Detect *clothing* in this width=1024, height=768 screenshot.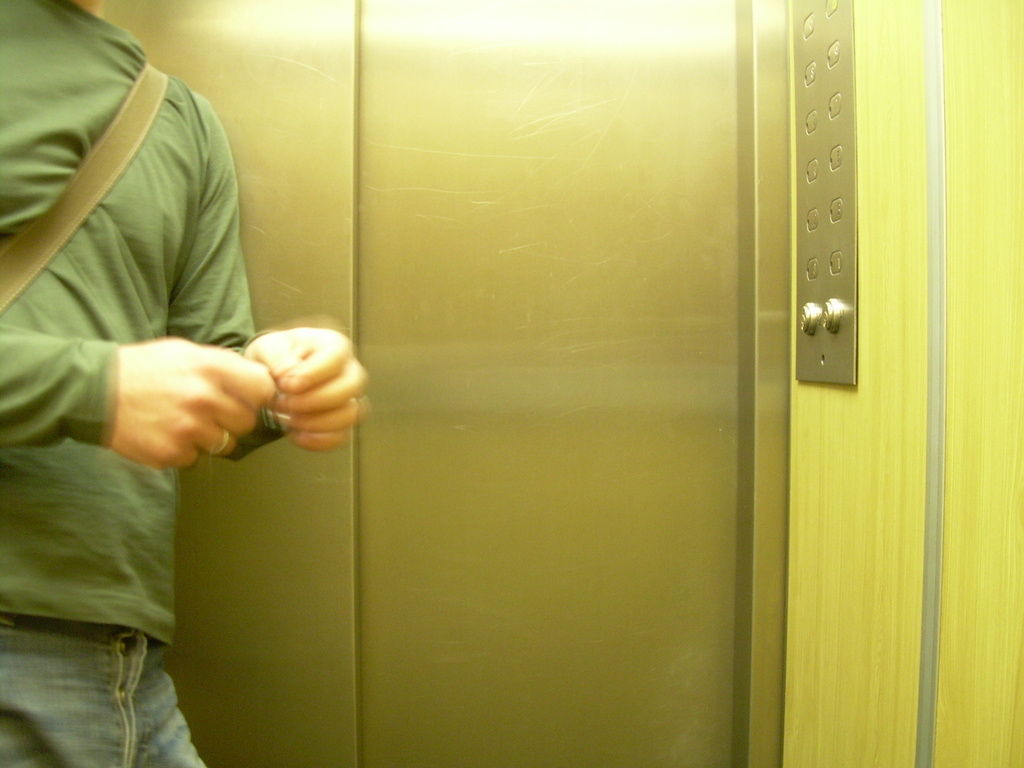
Detection: detection(25, 0, 308, 620).
